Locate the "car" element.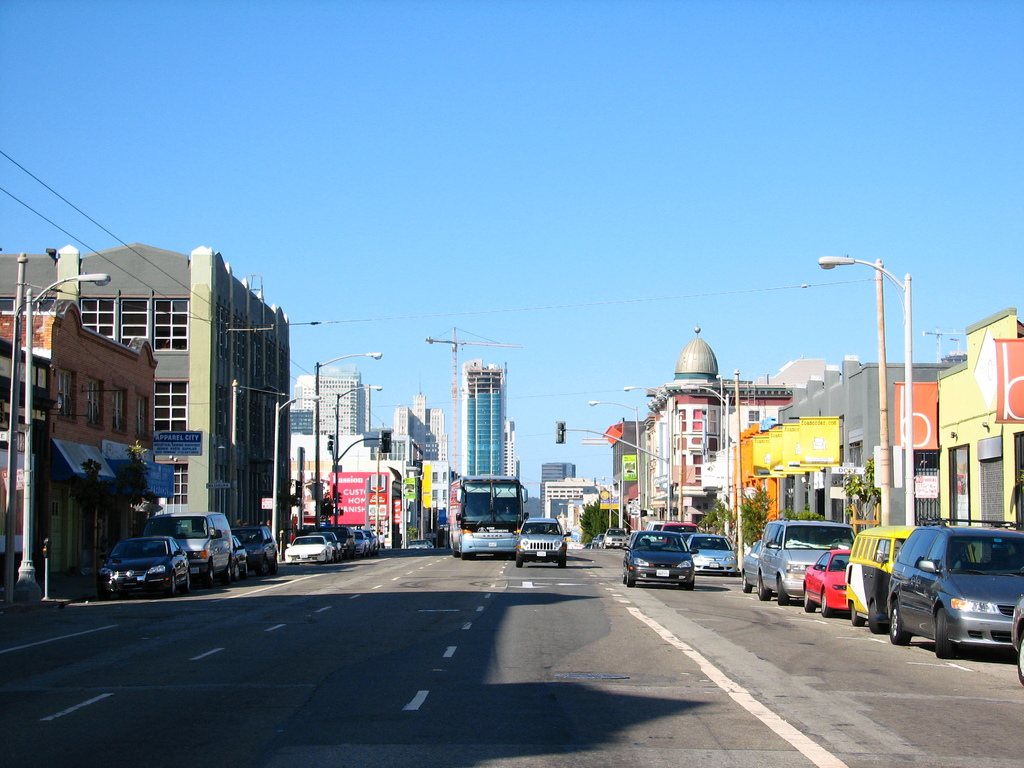
Element bbox: box=[144, 511, 231, 590].
